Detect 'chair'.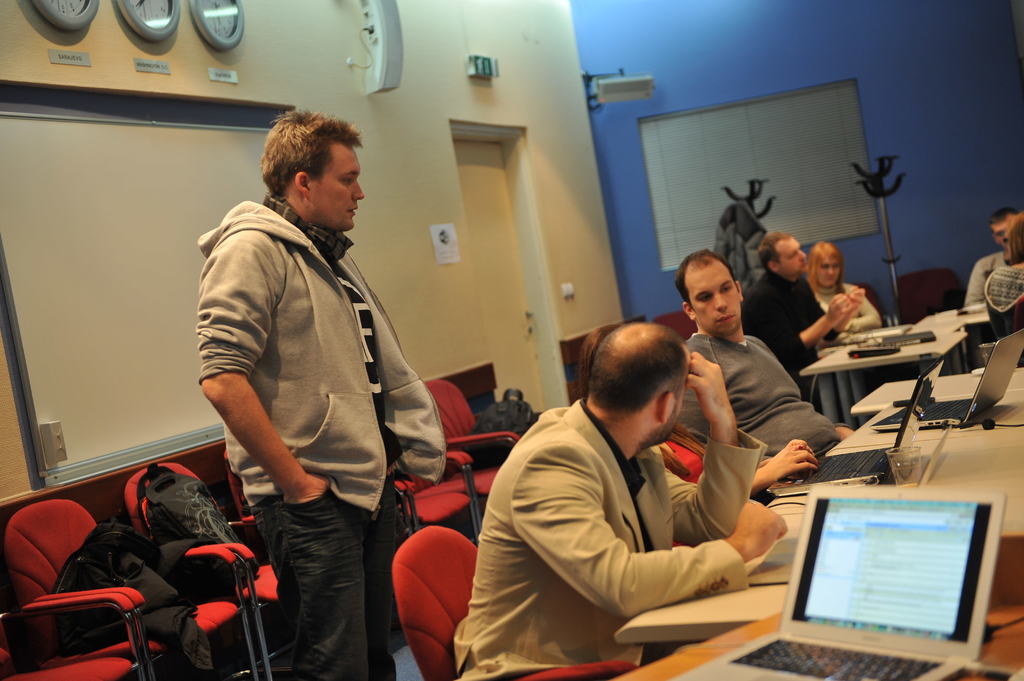
Detected at bbox(124, 462, 283, 680).
